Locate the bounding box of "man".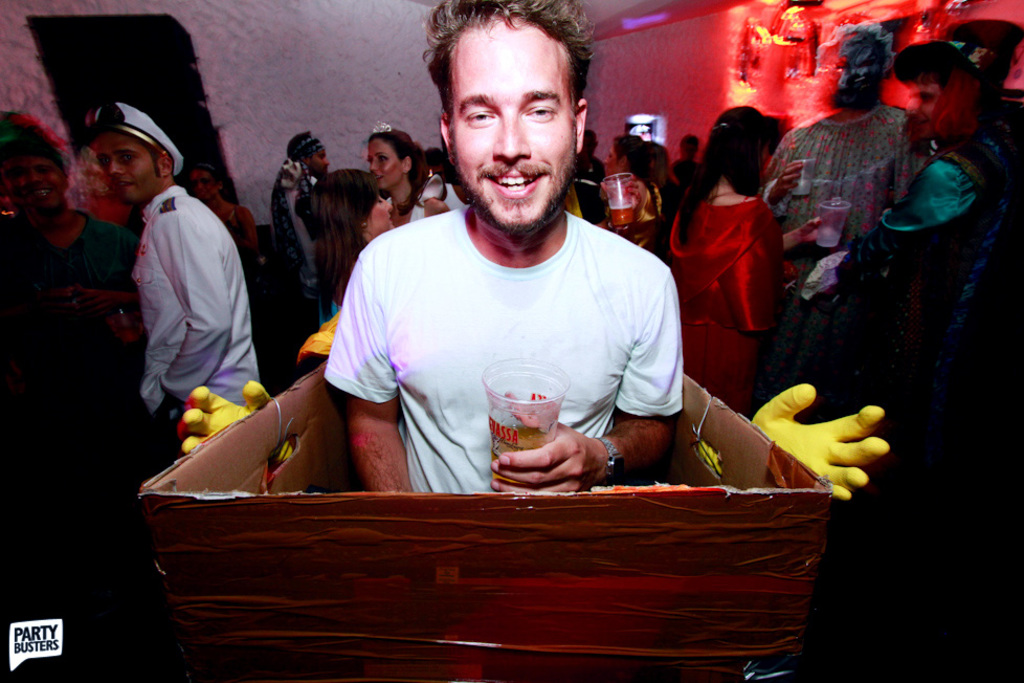
Bounding box: (left=671, top=130, right=706, bottom=188).
